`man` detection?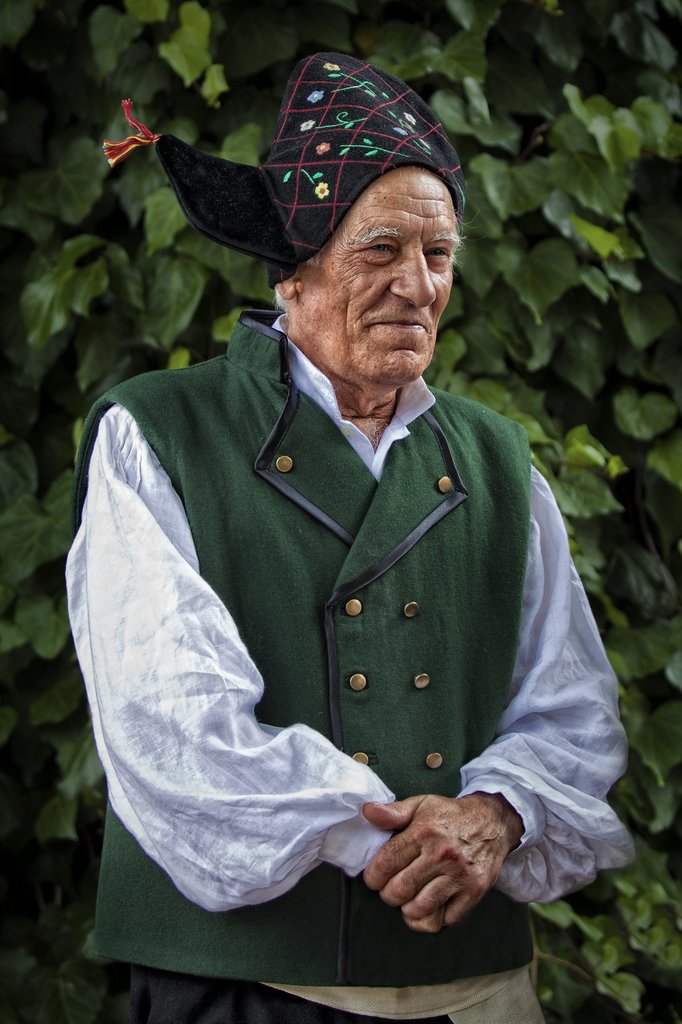
<box>56,39,656,1023</box>
